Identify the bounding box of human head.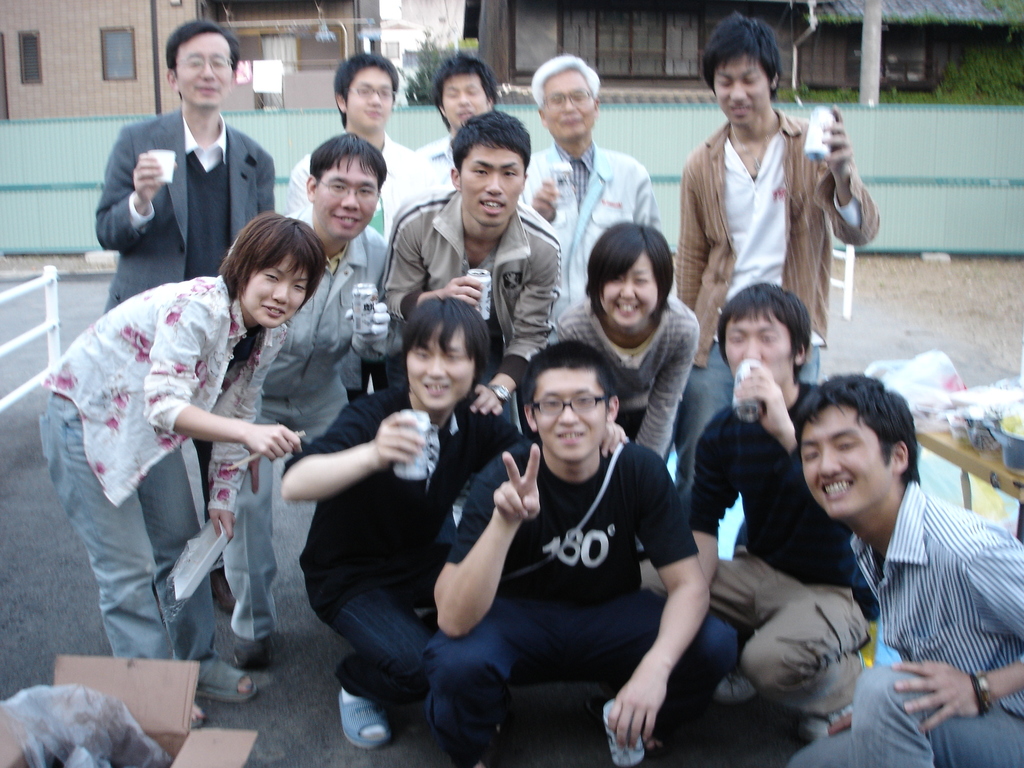
bbox=[703, 13, 788, 127].
